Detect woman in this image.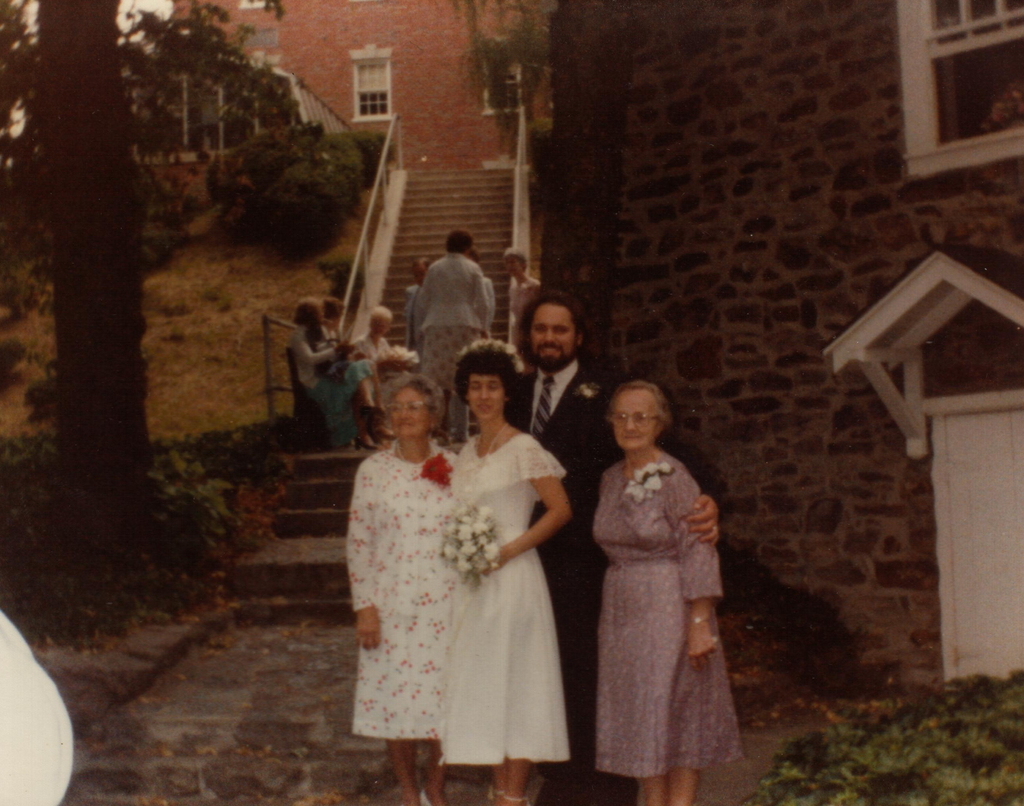
Detection: BBox(346, 374, 459, 805).
